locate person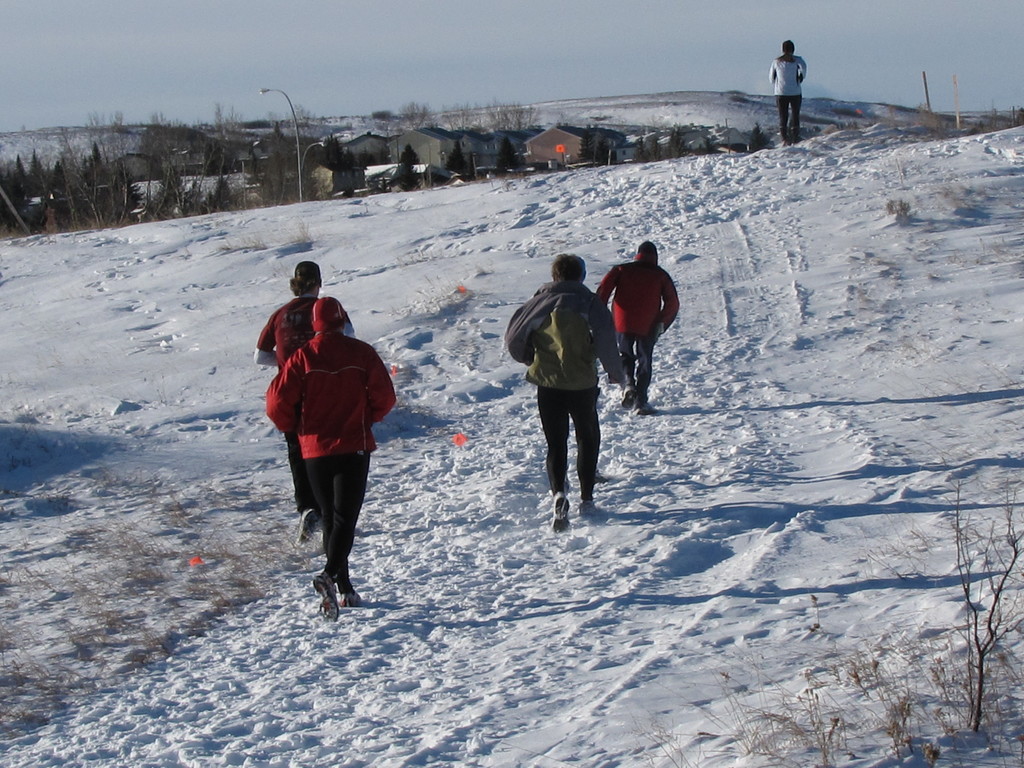
[511, 233, 625, 546]
